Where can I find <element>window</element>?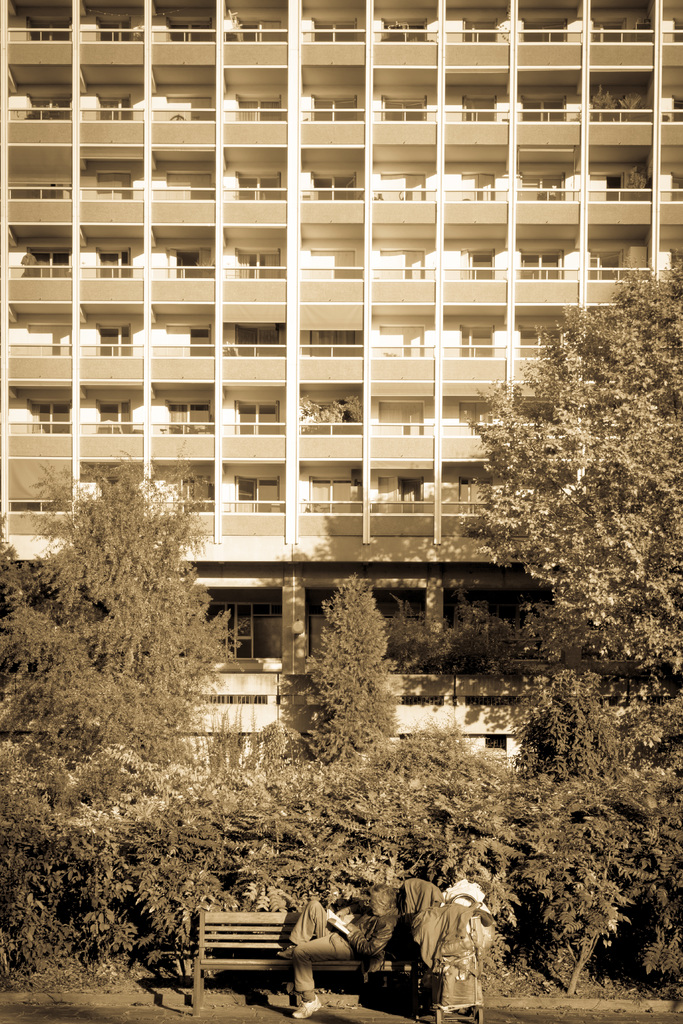
You can find it at 315,13,360,42.
